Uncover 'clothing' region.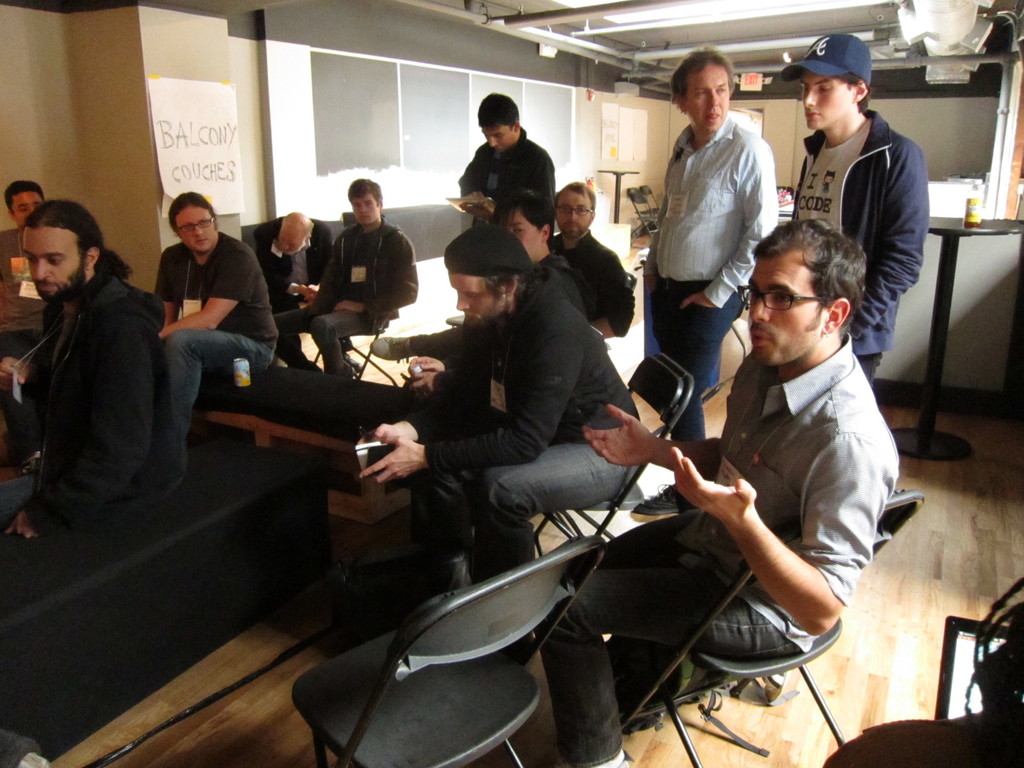
Uncovered: (left=646, top=113, right=780, bottom=436).
